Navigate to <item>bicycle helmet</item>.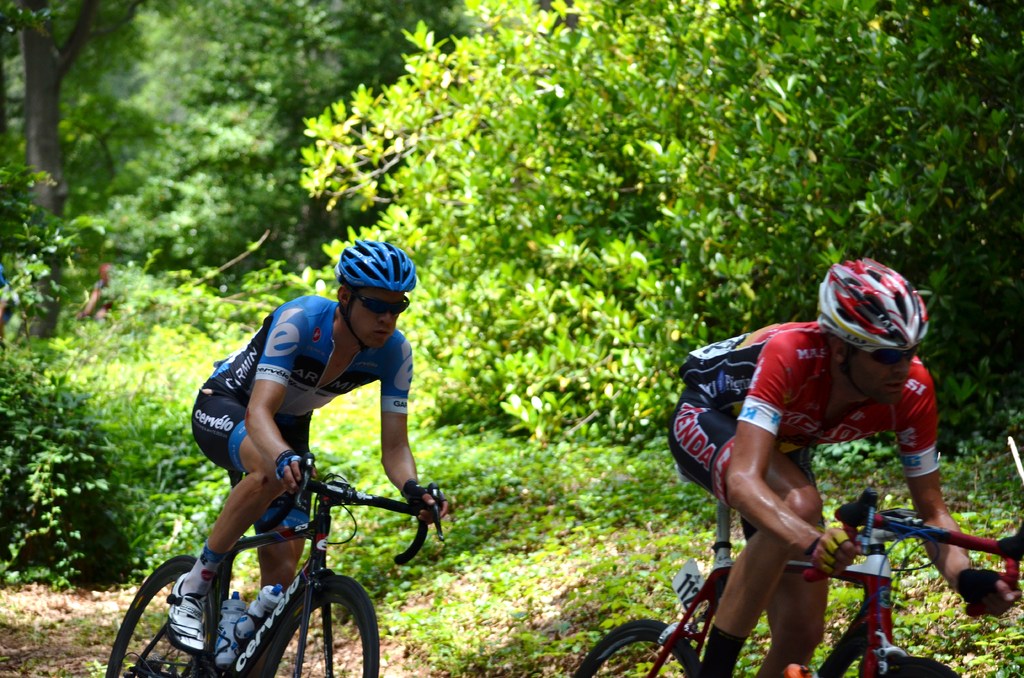
Navigation target: <box>338,239,410,292</box>.
